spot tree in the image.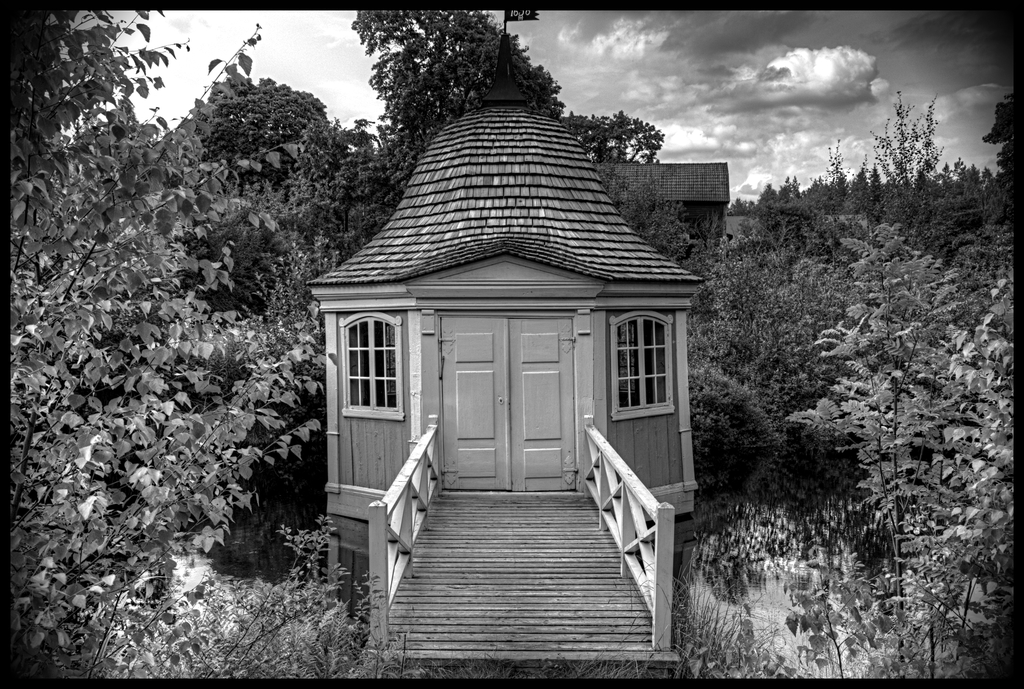
tree found at (left=13, top=72, right=328, bottom=621).
